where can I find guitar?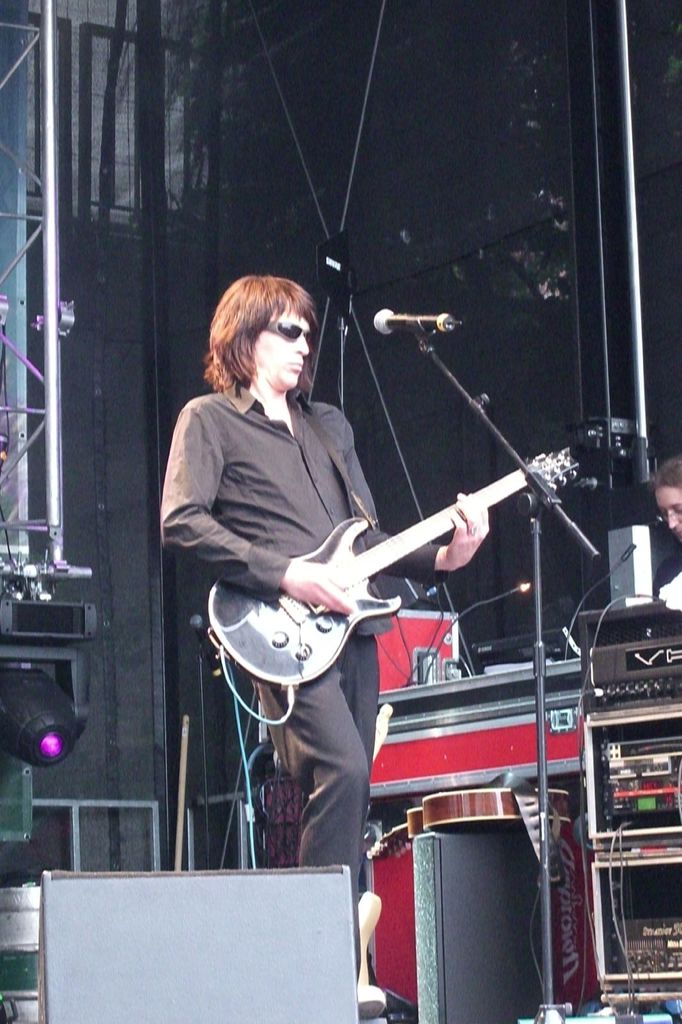
You can find it at <region>228, 443, 563, 696</region>.
